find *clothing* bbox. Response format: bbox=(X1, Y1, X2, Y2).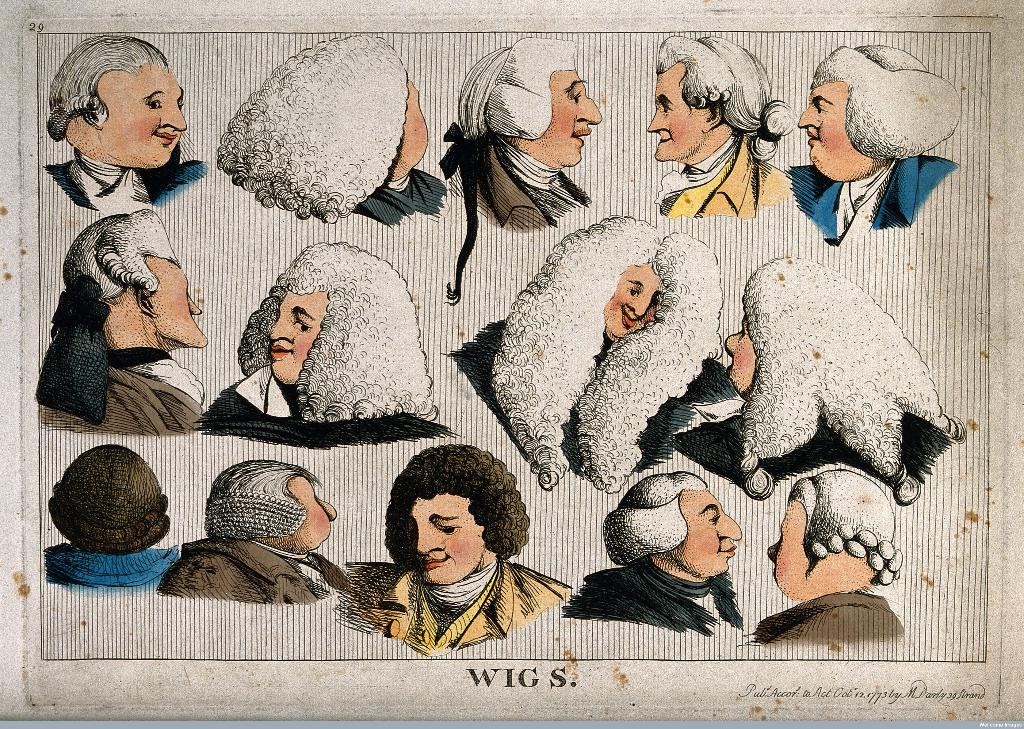
bbox=(677, 384, 941, 500).
